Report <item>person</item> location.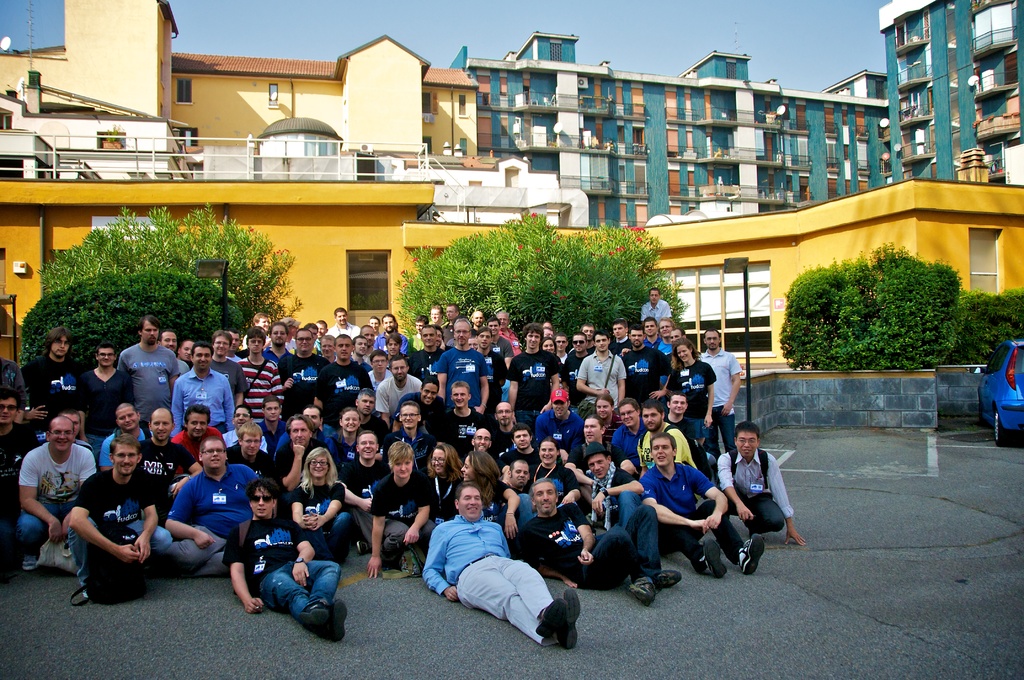
Report: <bbox>536, 391, 582, 450</bbox>.
